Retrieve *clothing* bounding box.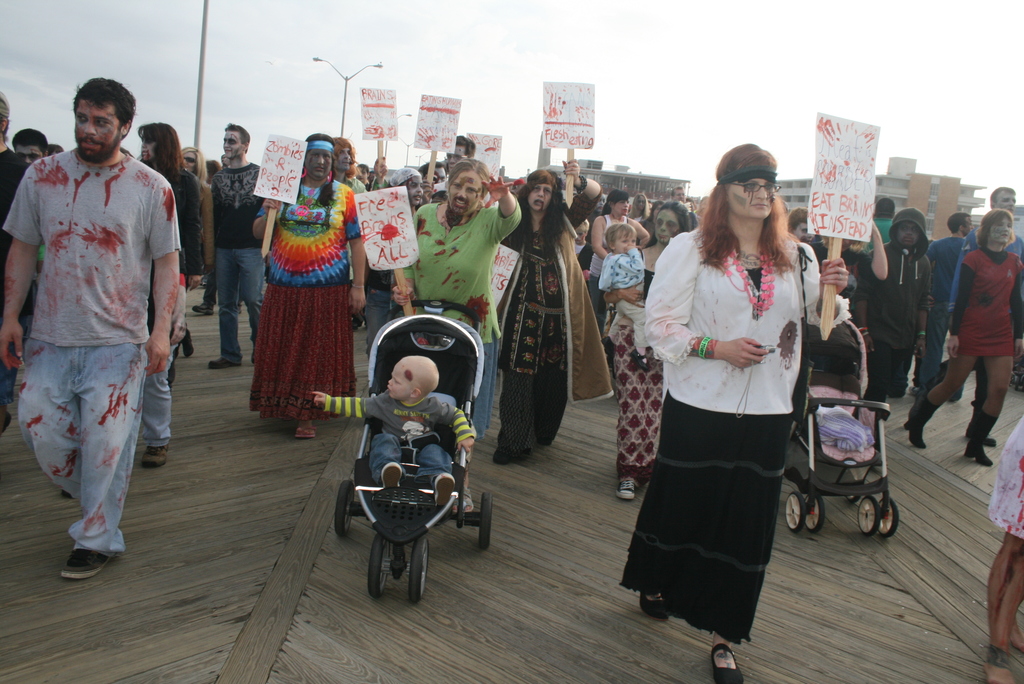
Bounding box: {"left": 479, "top": 329, "right": 499, "bottom": 434}.
